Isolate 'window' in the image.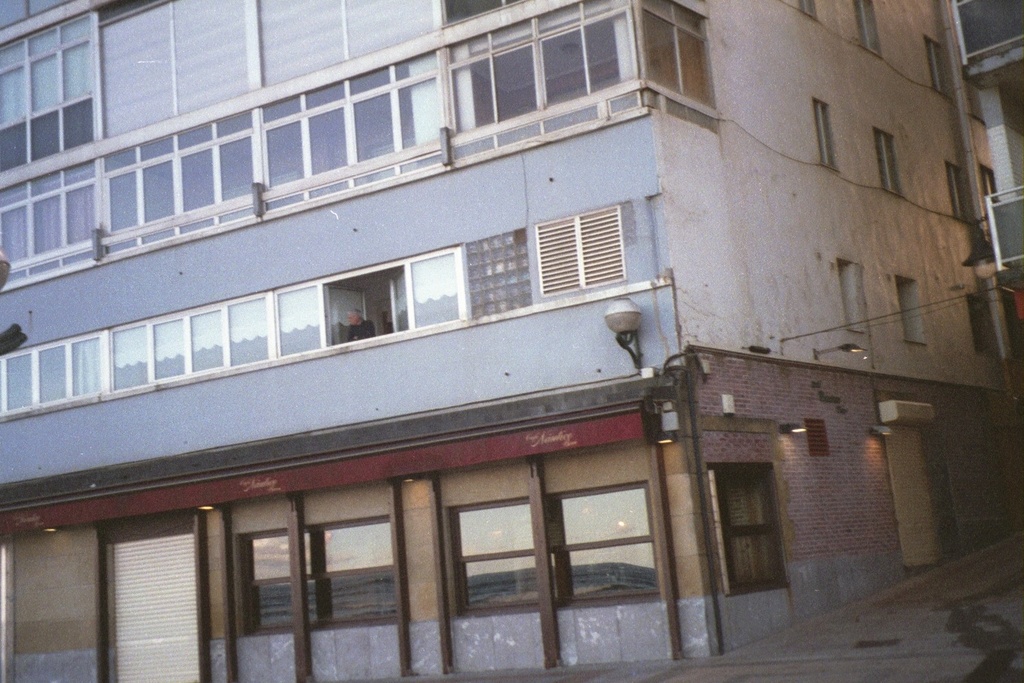
Isolated region: left=238, top=514, right=393, bottom=637.
